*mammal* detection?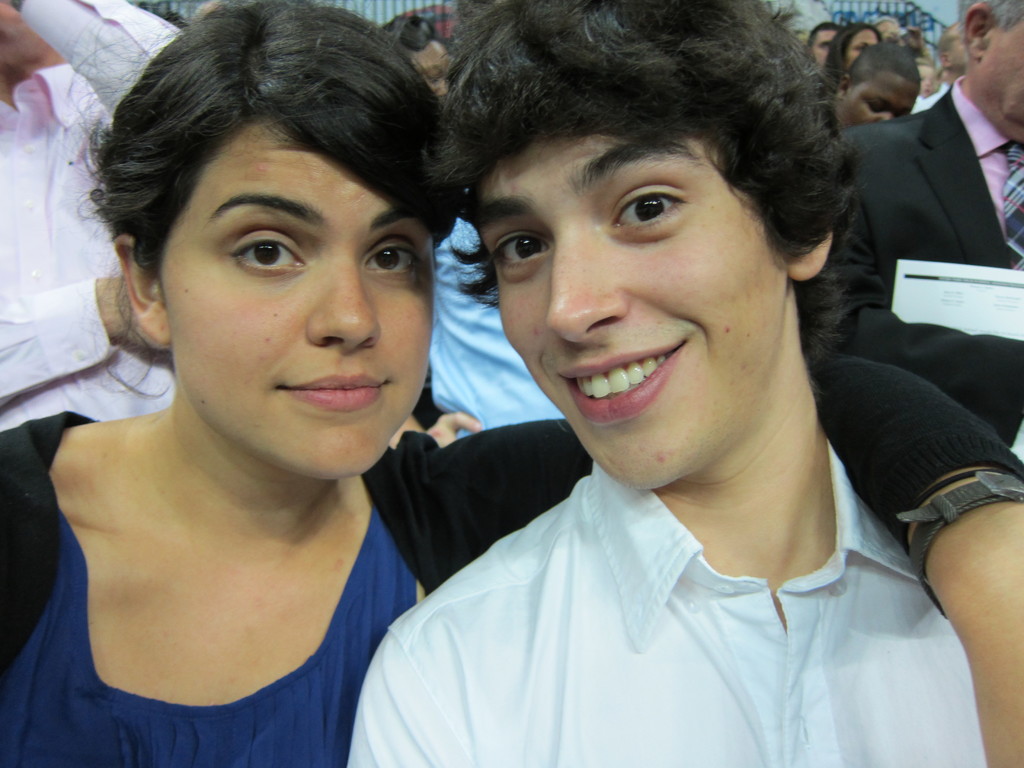
(0, 0, 1023, 767)
